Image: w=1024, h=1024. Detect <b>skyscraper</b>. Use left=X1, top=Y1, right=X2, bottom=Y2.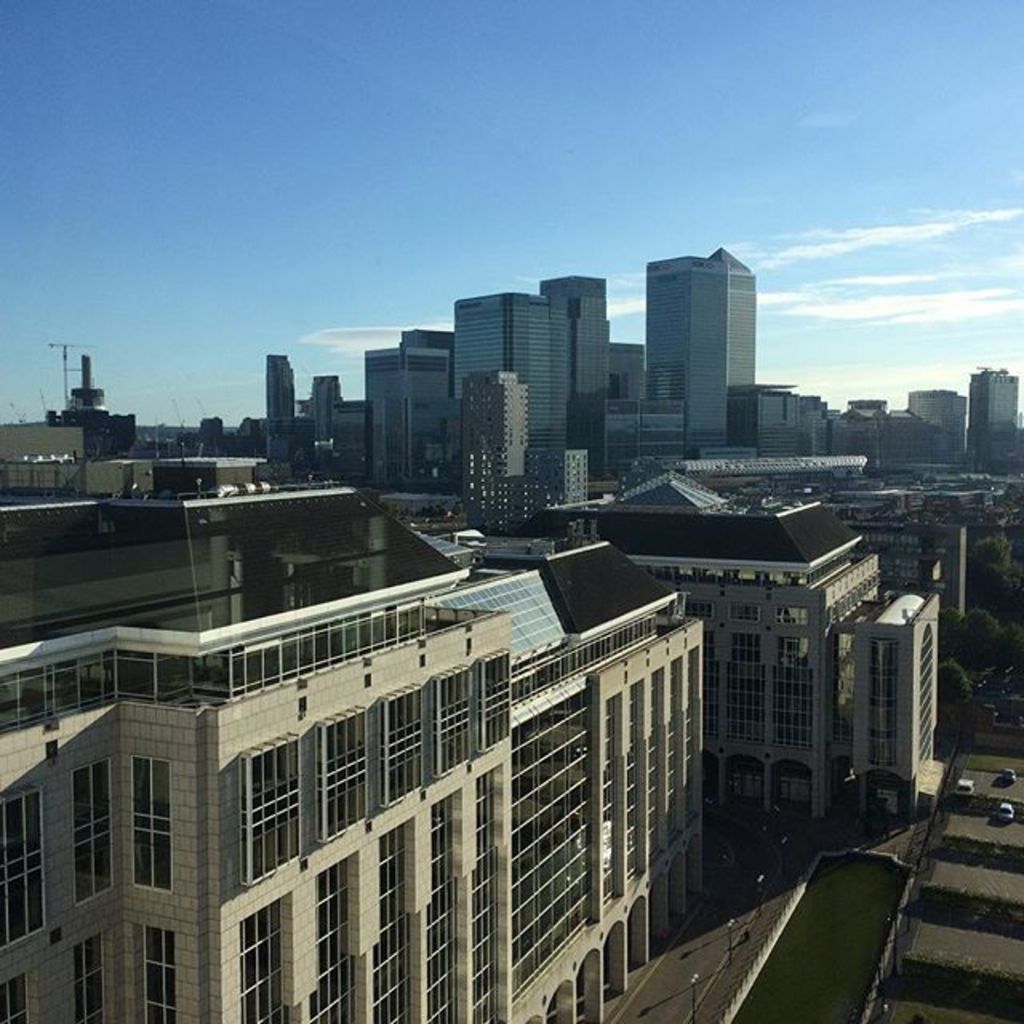
left=266, top=357, right=296, bottom=466.
